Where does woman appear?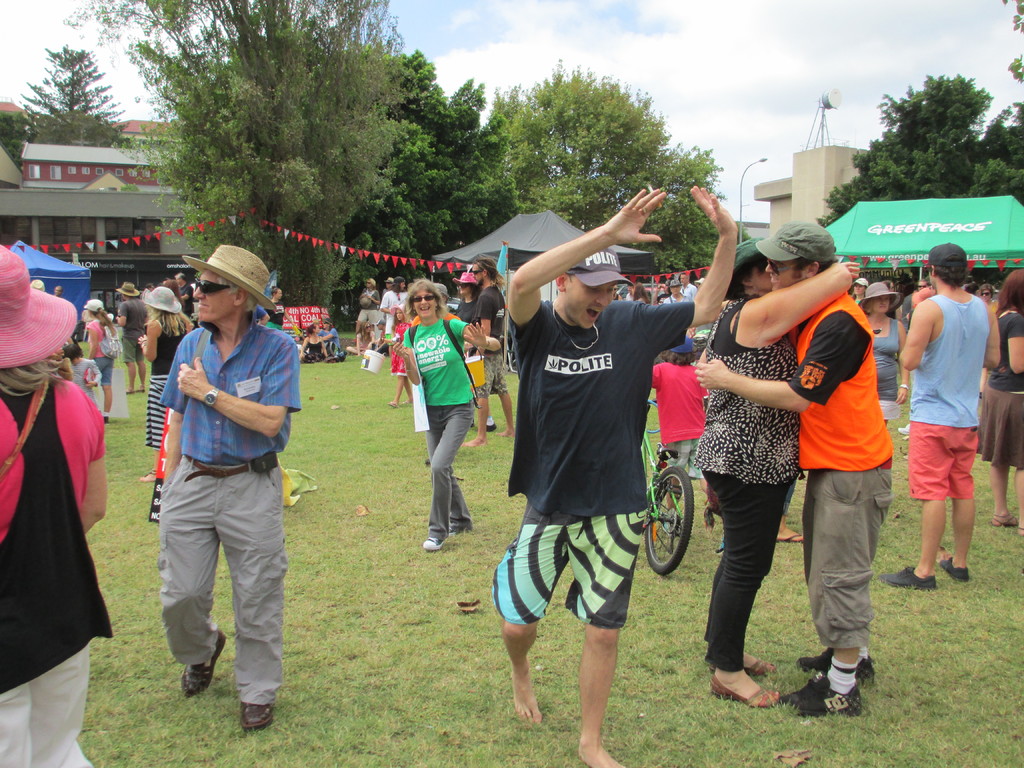
Appears at [354, 278, 382, 333].
